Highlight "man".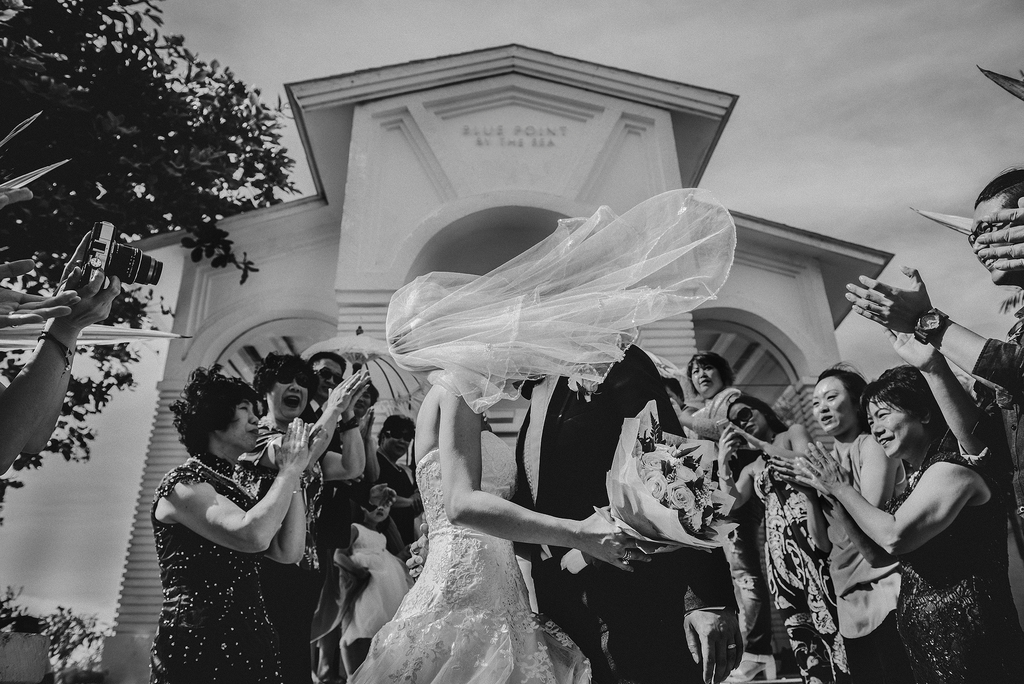
Highlighted region: x1=840 y1=161 x2=1023 y2=560.
